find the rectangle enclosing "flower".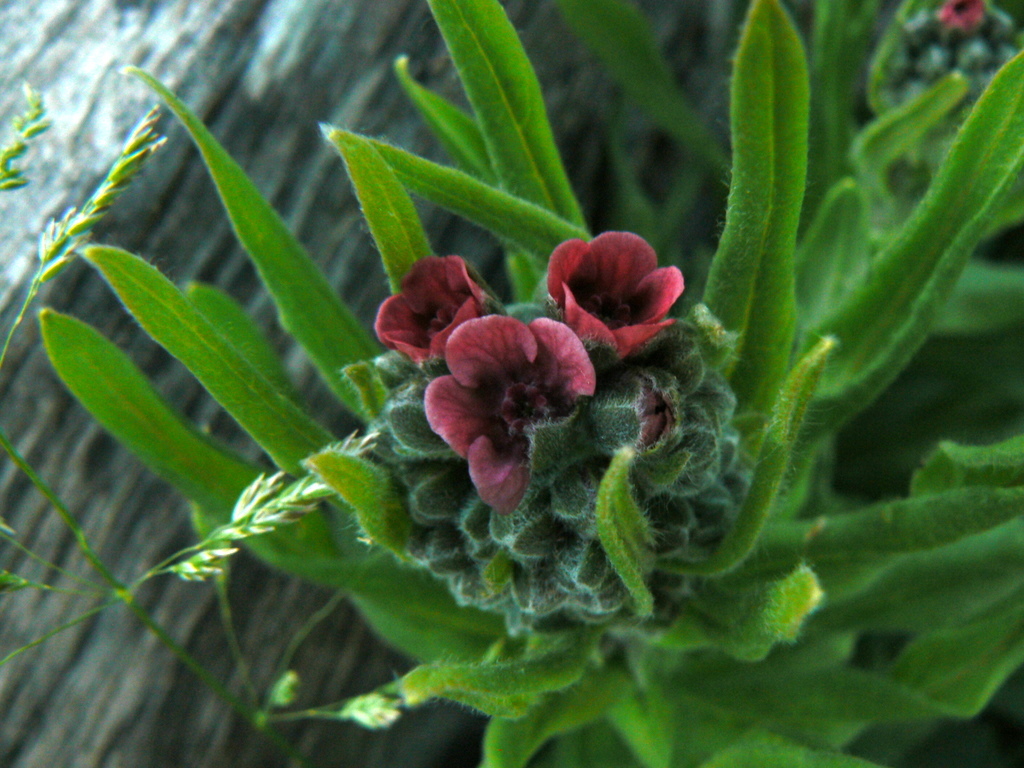
box(424, 307, 639, 609).
